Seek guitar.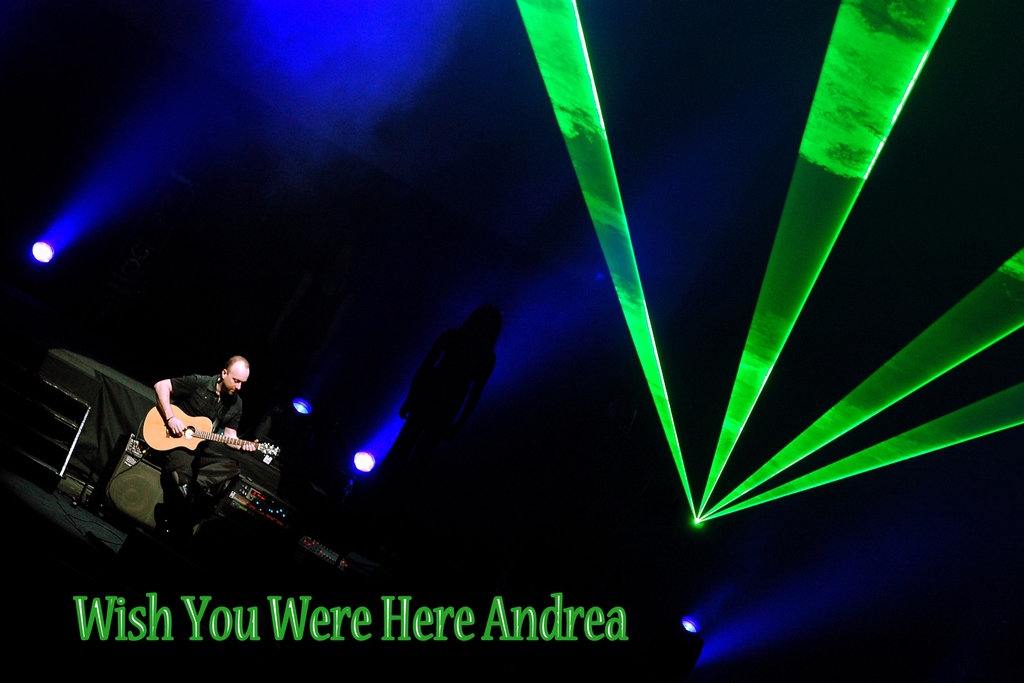
<bbox>139, 404, 279, 458</bbox>.
